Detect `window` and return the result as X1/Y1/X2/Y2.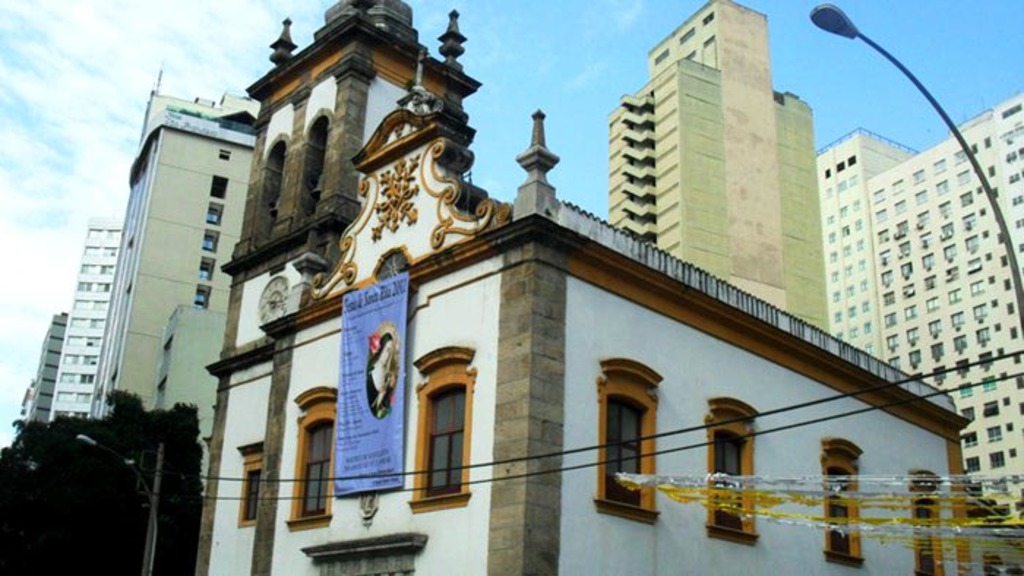
402/345/477/516.
